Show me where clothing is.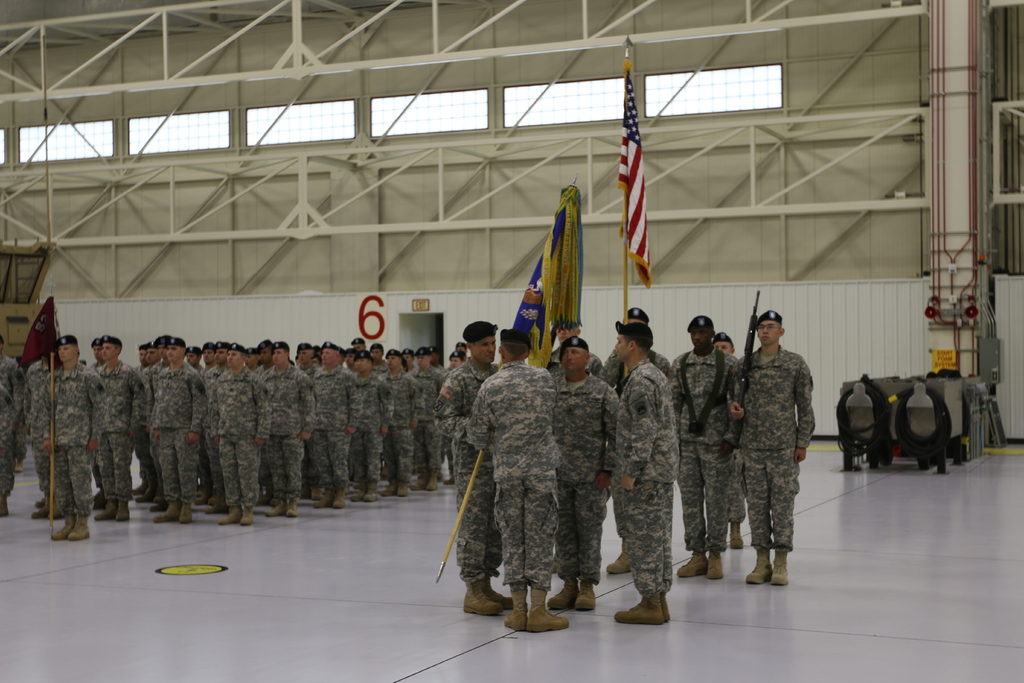
clothing is at bbox=[349, 372, 395, 480].
